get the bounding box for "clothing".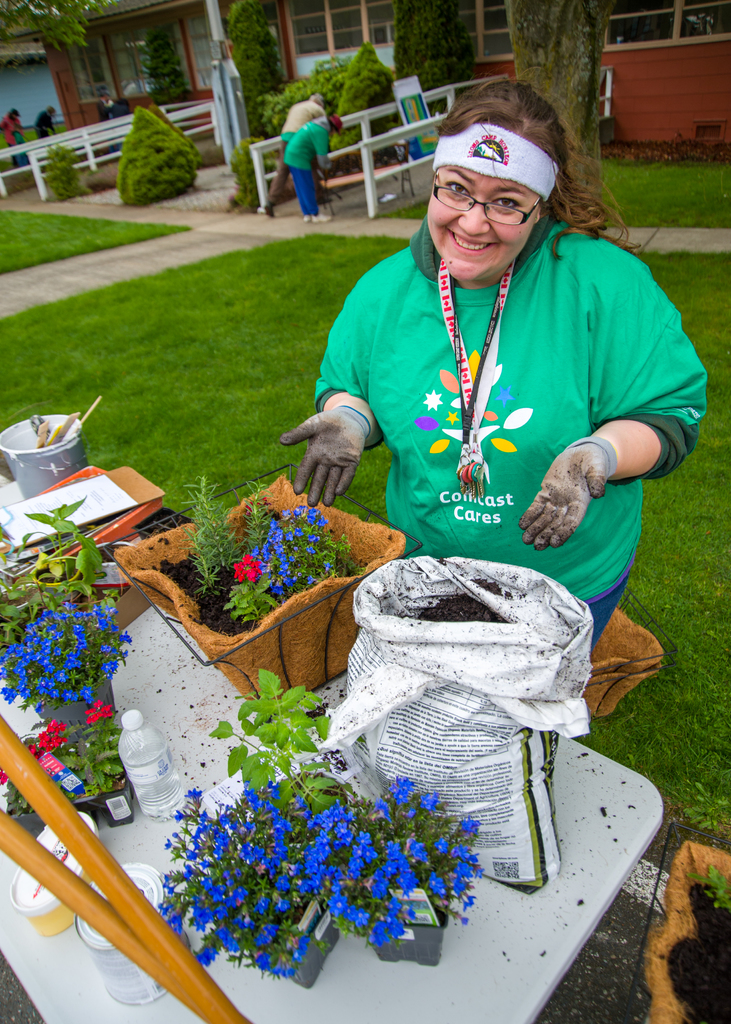
[x1=263, y1=93, x2=321, y2=209].
